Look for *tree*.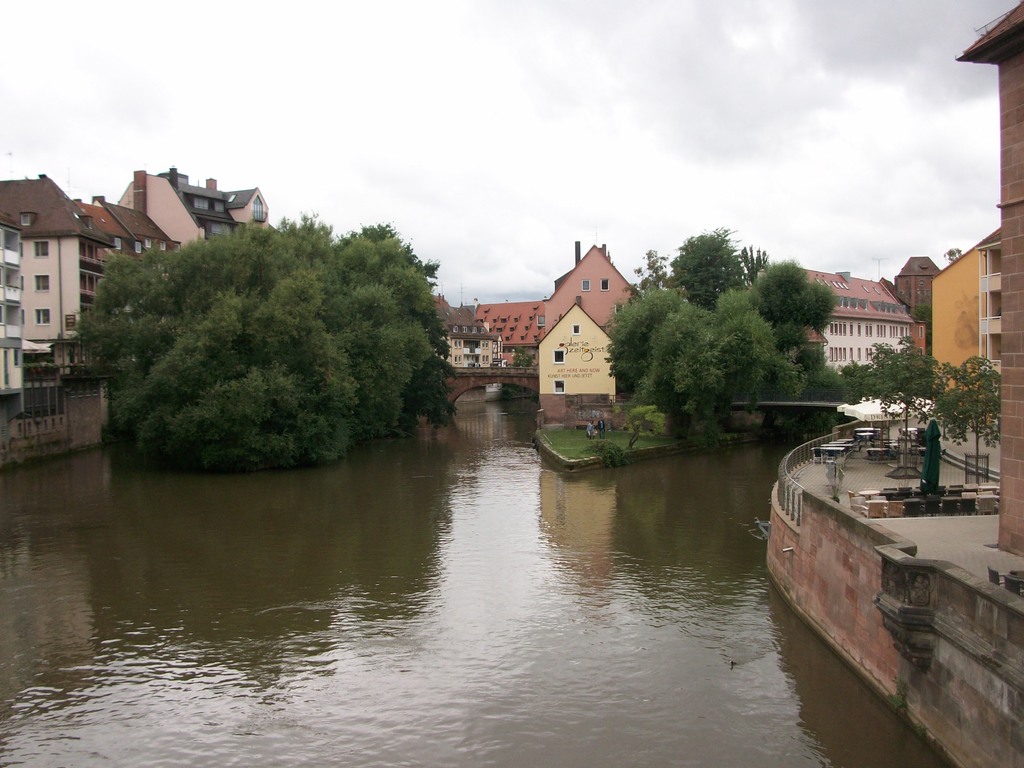
Found: [left=828, top=331, right=948, bottom=470].
